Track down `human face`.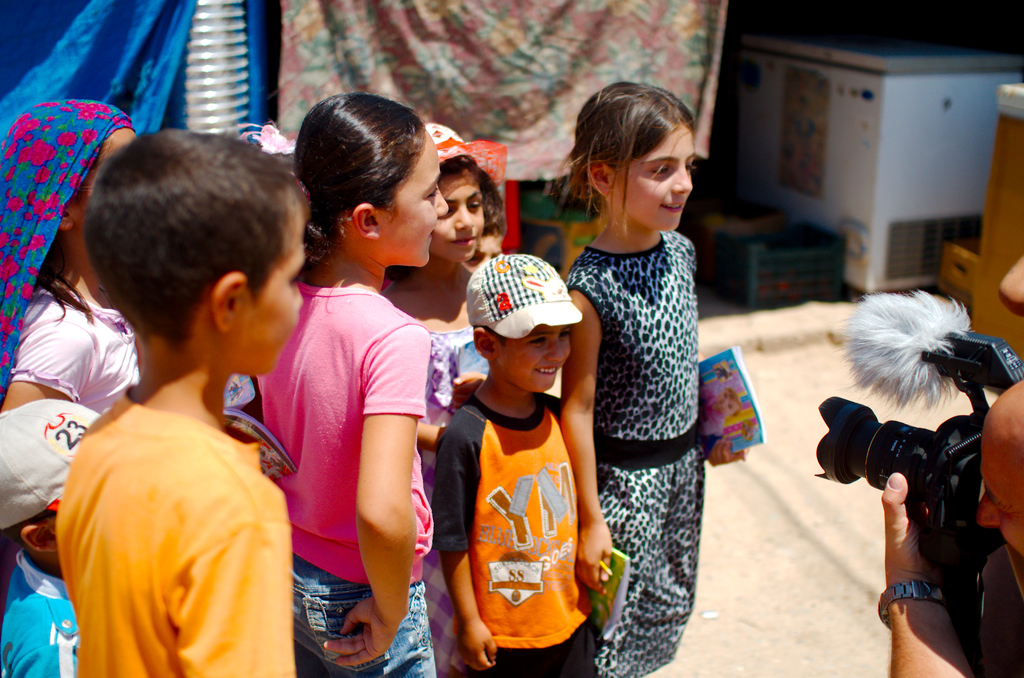
Tracked to 612, 125, 691, 228.
